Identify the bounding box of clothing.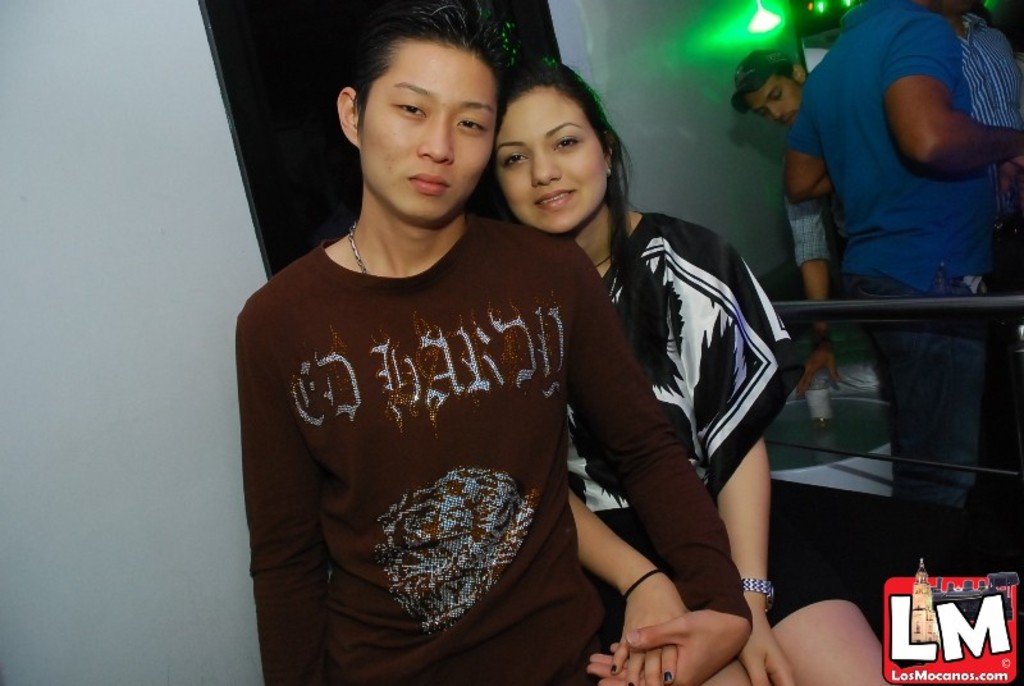
{"x1": 951, "y1": 14, "x2": 1023, "y2": 225}.
